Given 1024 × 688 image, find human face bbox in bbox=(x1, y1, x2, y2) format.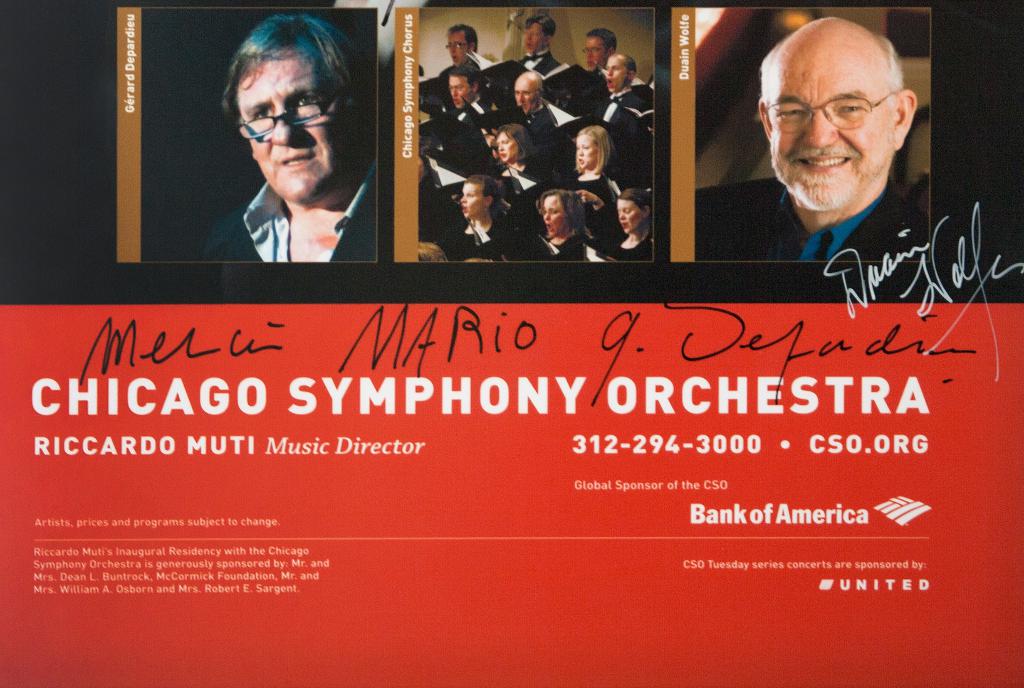
bbox=(619, 202, 644, 230).
